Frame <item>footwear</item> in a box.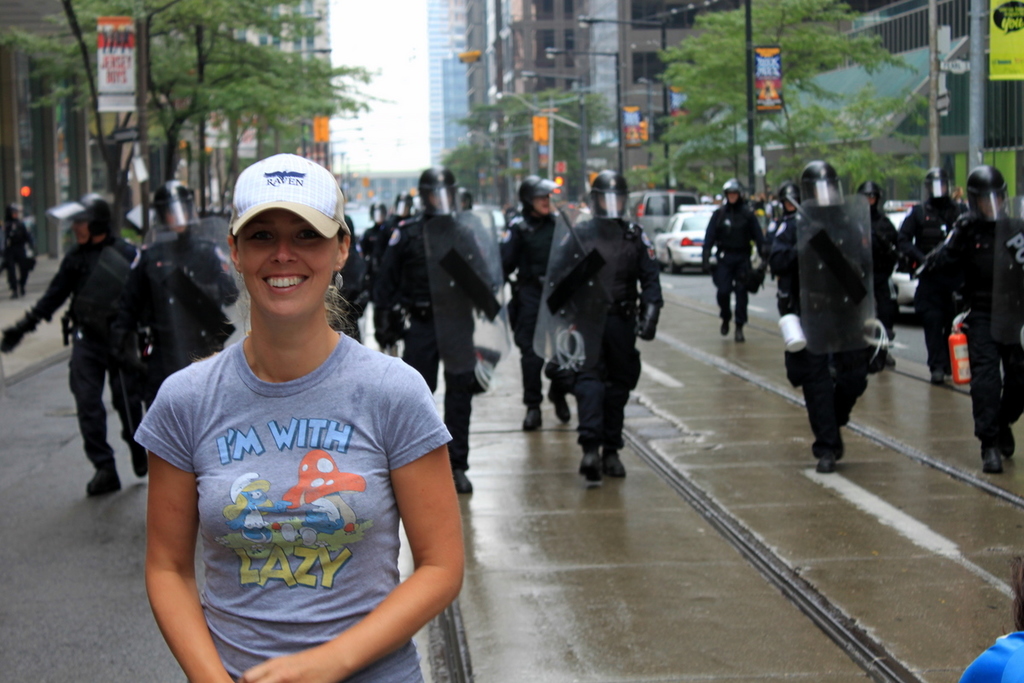
region(817, 455, 840, 478).
